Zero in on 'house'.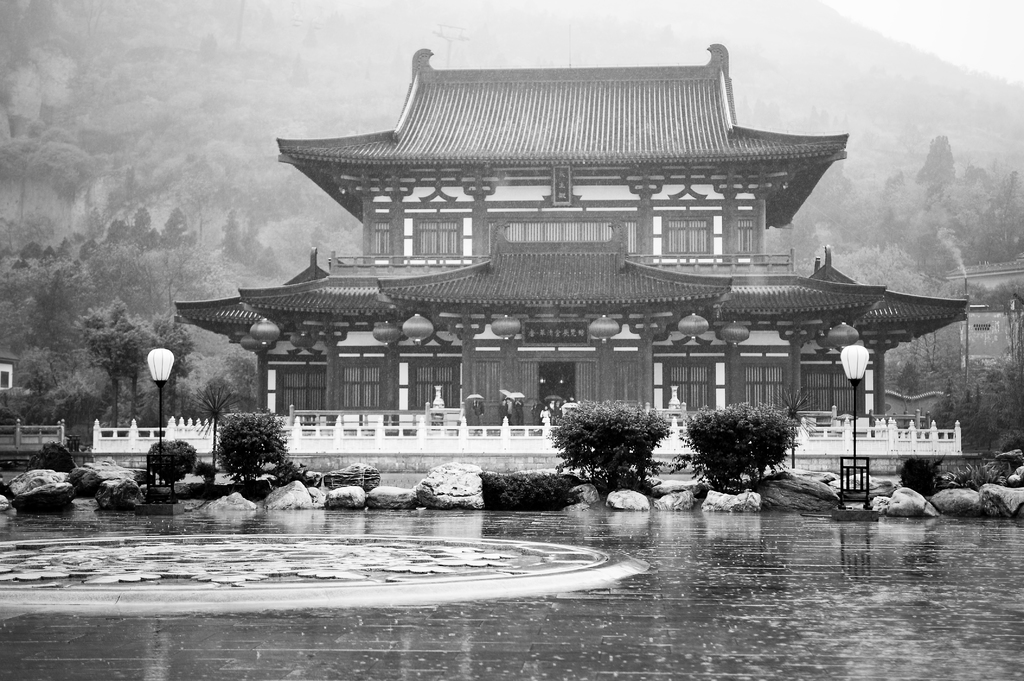
Zeroed in: l=177, t=44, r=970, b=433.
